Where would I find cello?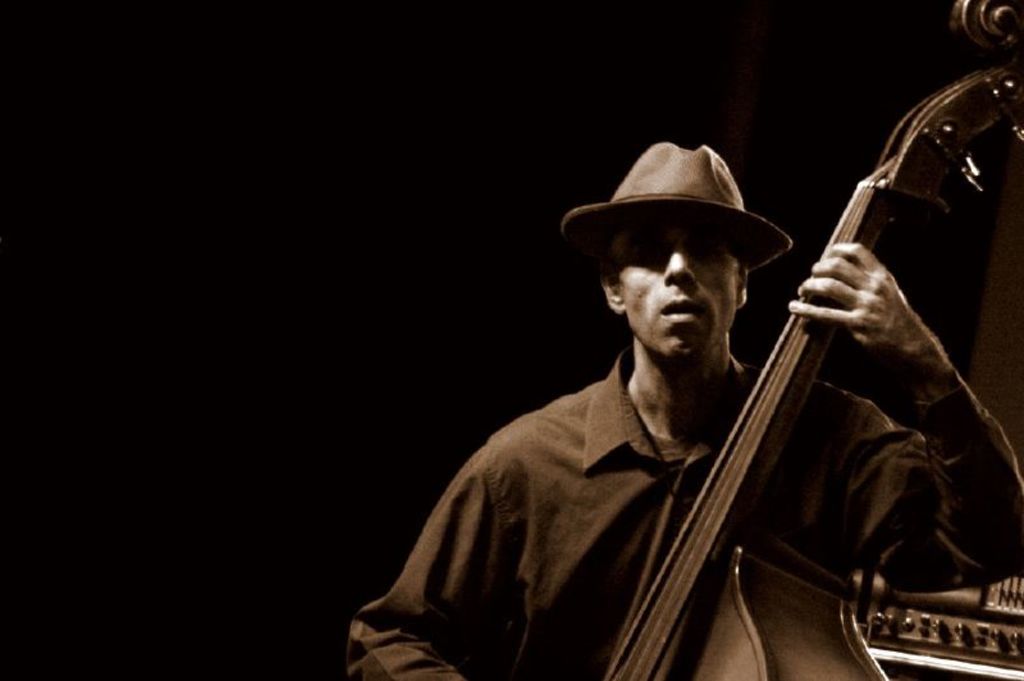
At select_region(591, 0, 1023, 680).
